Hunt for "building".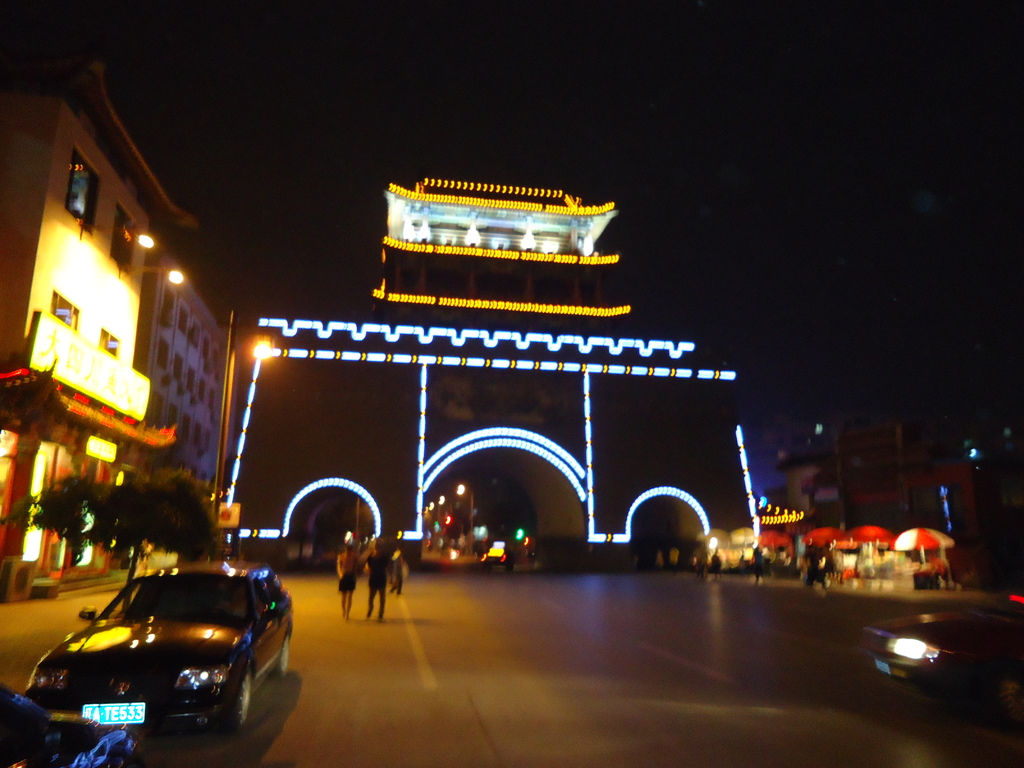
Hunted down at <region>140, 268, 239, 498</region>.
